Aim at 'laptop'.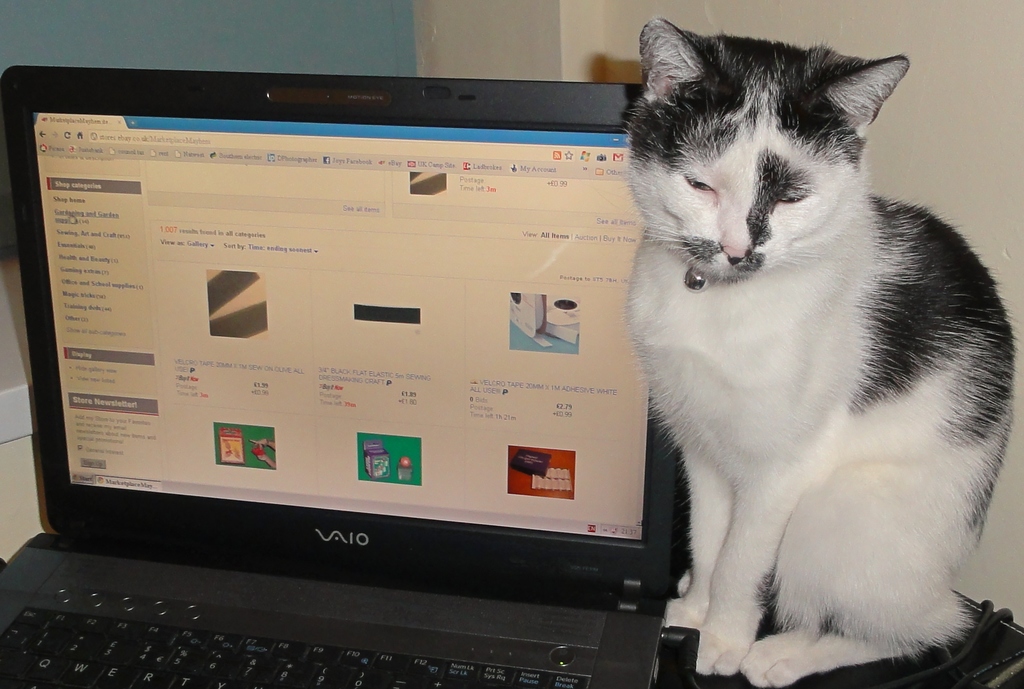
Aimed at <region>4, 49, 695, 688</region>.
